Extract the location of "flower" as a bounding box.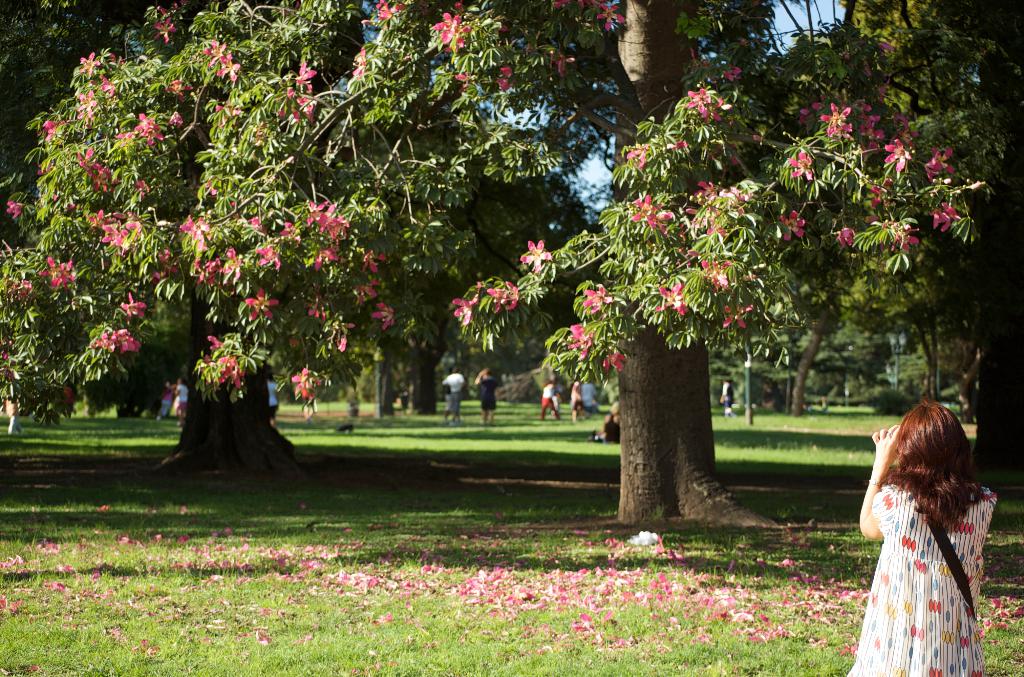
bbox=(118, 291, 148, 322).
